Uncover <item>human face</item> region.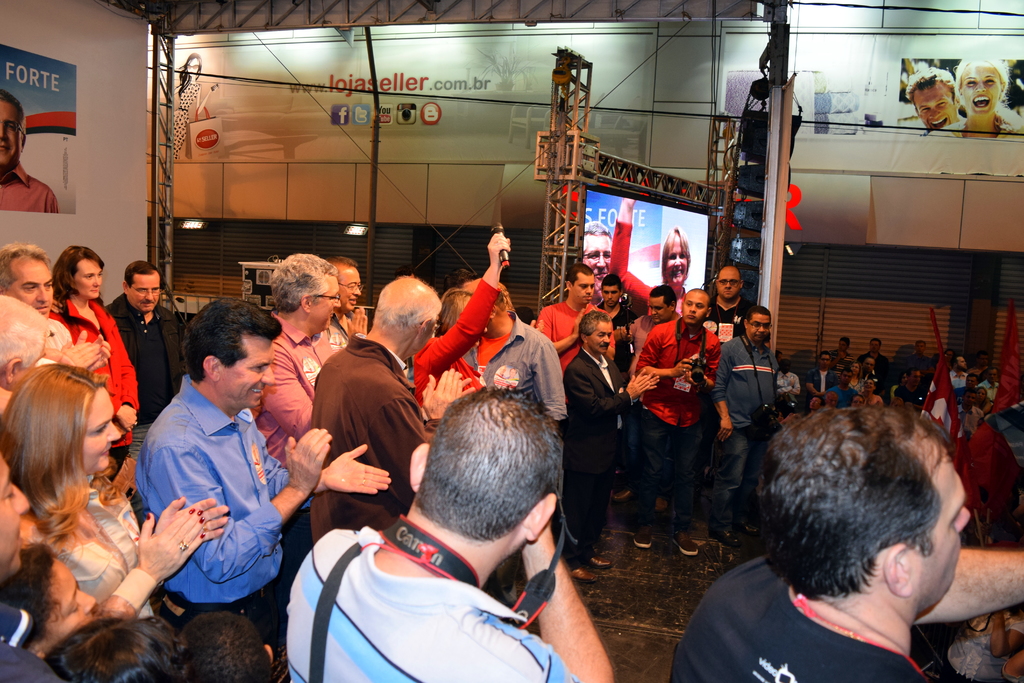
Uncovered: rect(648, 292, 669, 322).
